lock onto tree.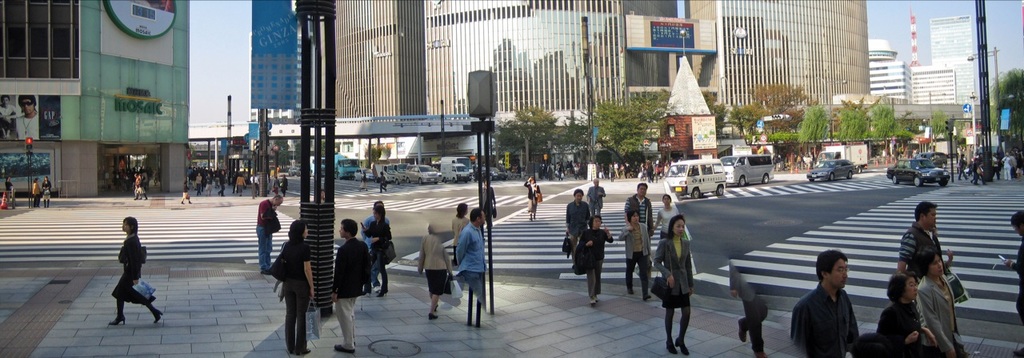
Locked: box=[650, 94, 671, 135].
